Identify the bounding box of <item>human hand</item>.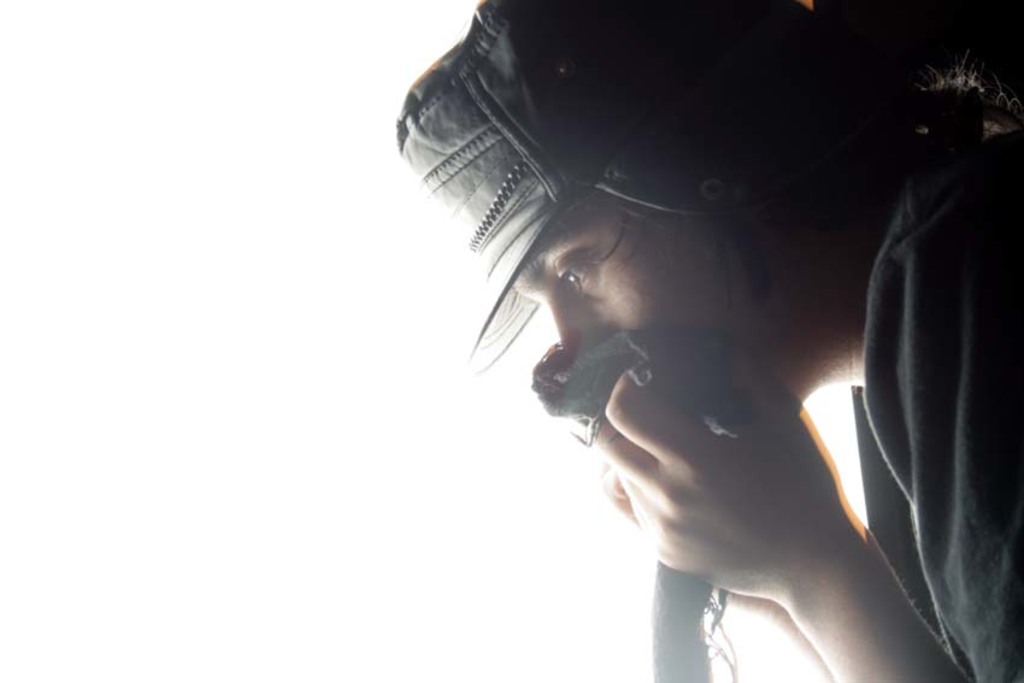
620, 363, 804, 601.
